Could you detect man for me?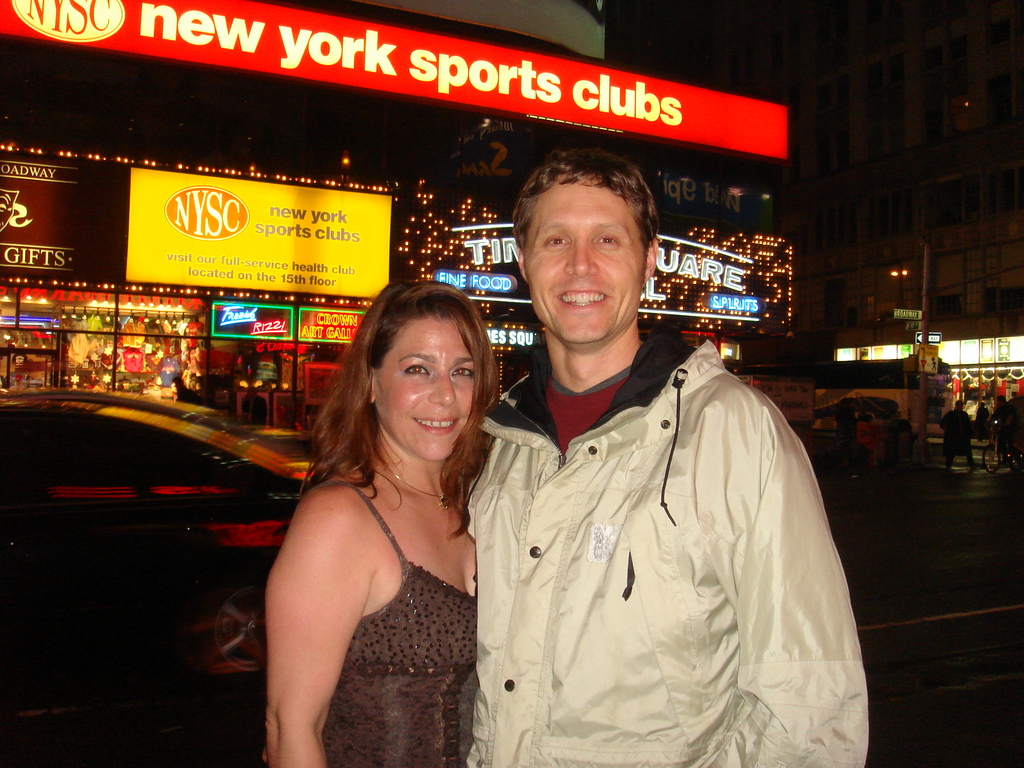
Detection result: 443/164/851/756.
